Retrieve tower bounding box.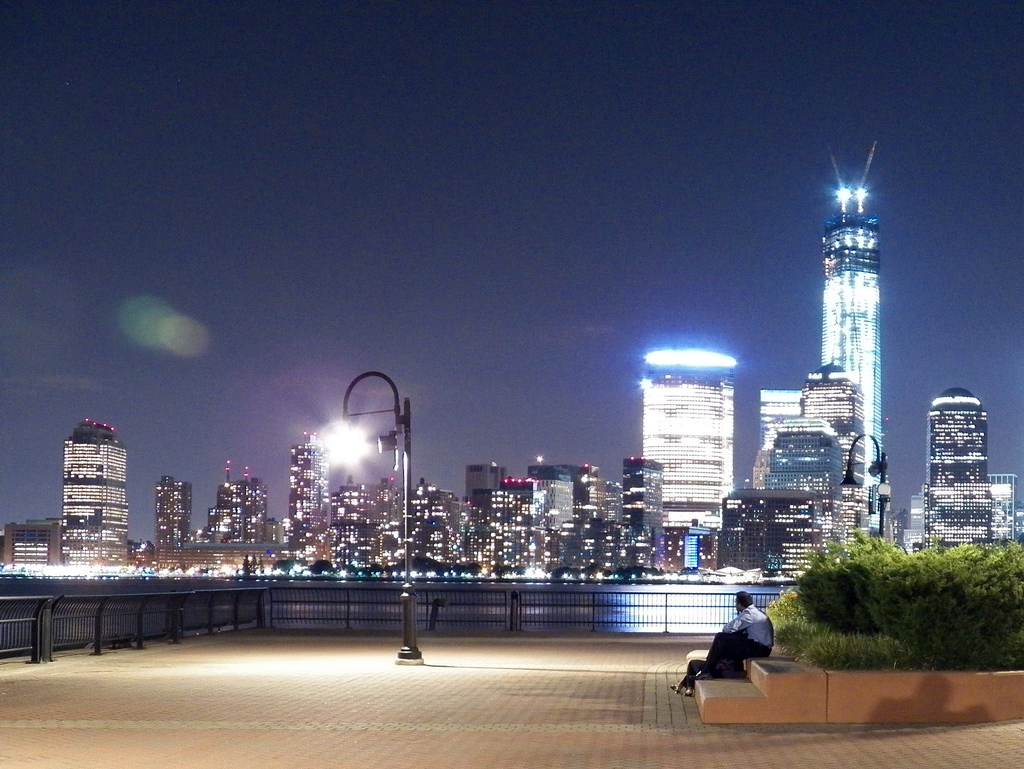
Bounding box: (x1=800, y1=361, x2=867, y2=527).
